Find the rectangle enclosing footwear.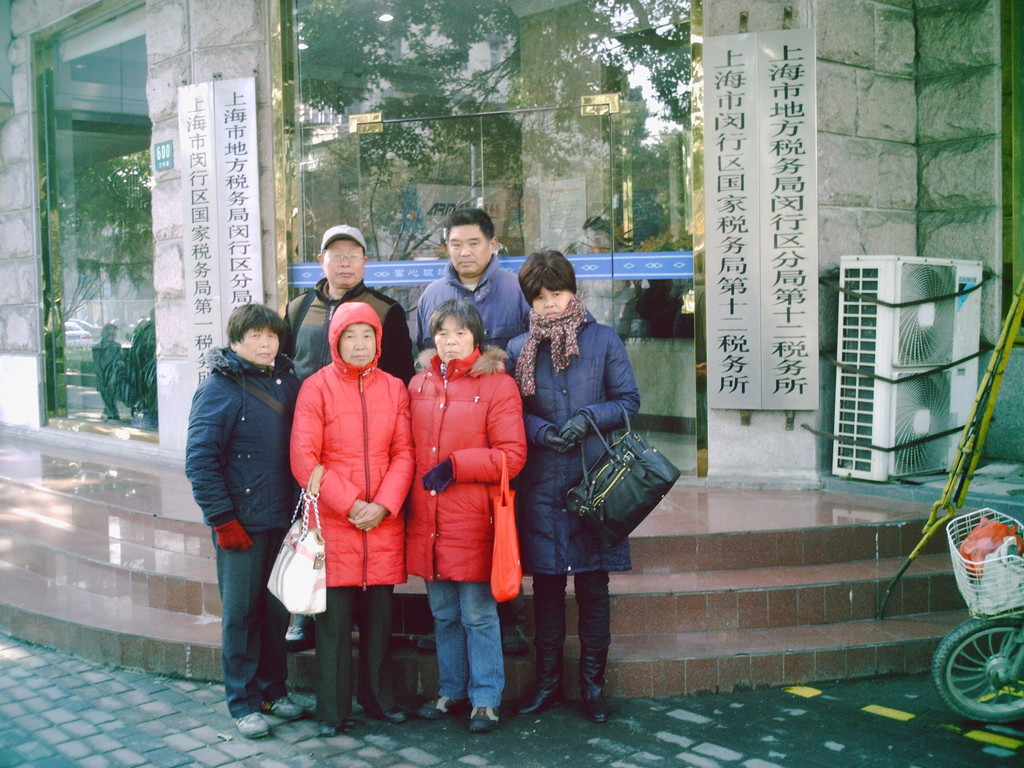
512,634,564,715.
